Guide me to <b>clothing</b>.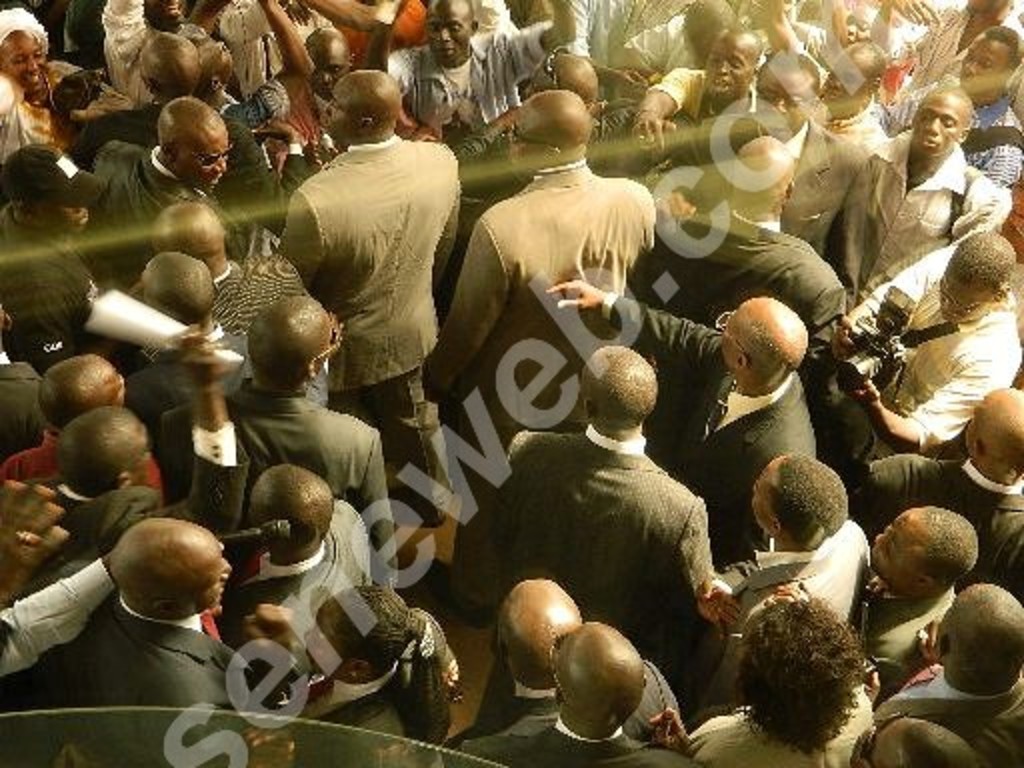
Guidance: 394,16,556,124.
